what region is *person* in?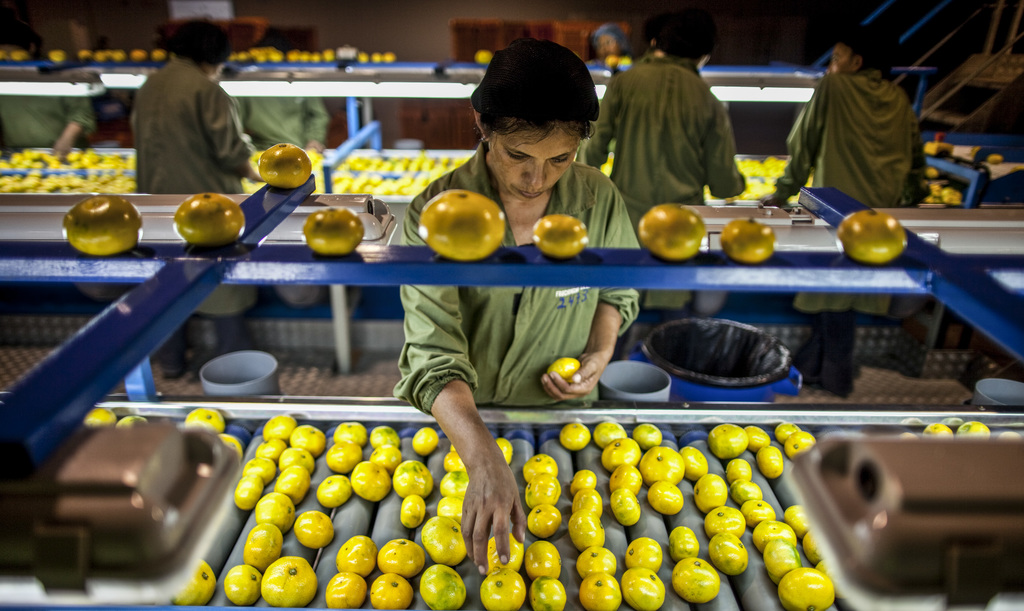
396:40:640:573.
